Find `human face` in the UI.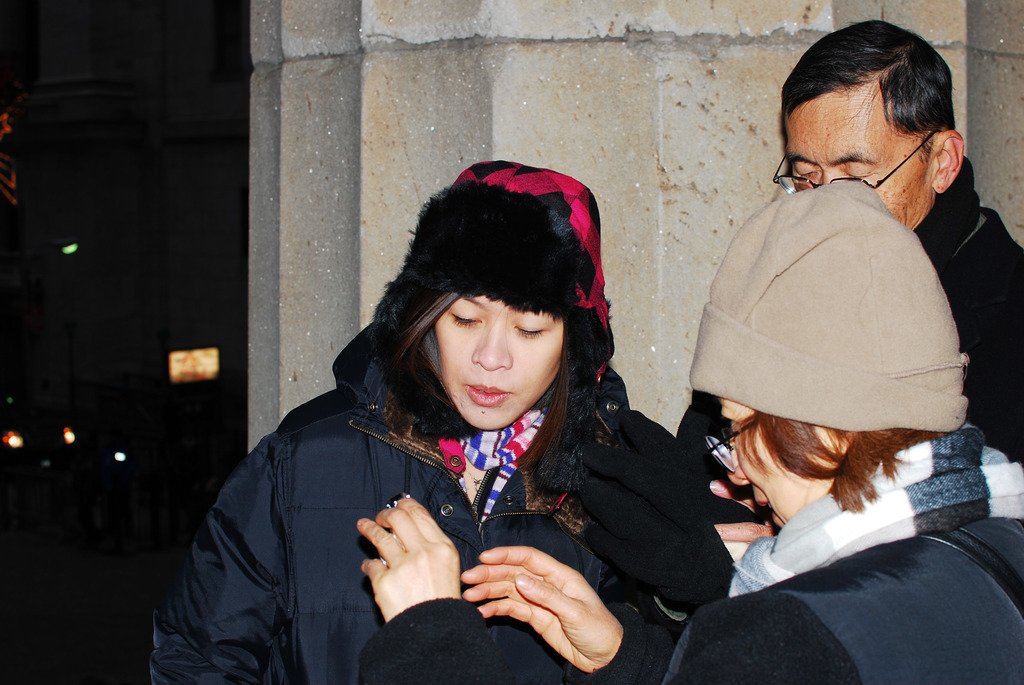
UI element at [x1=797, y1=83, x2=938, y2=235].
